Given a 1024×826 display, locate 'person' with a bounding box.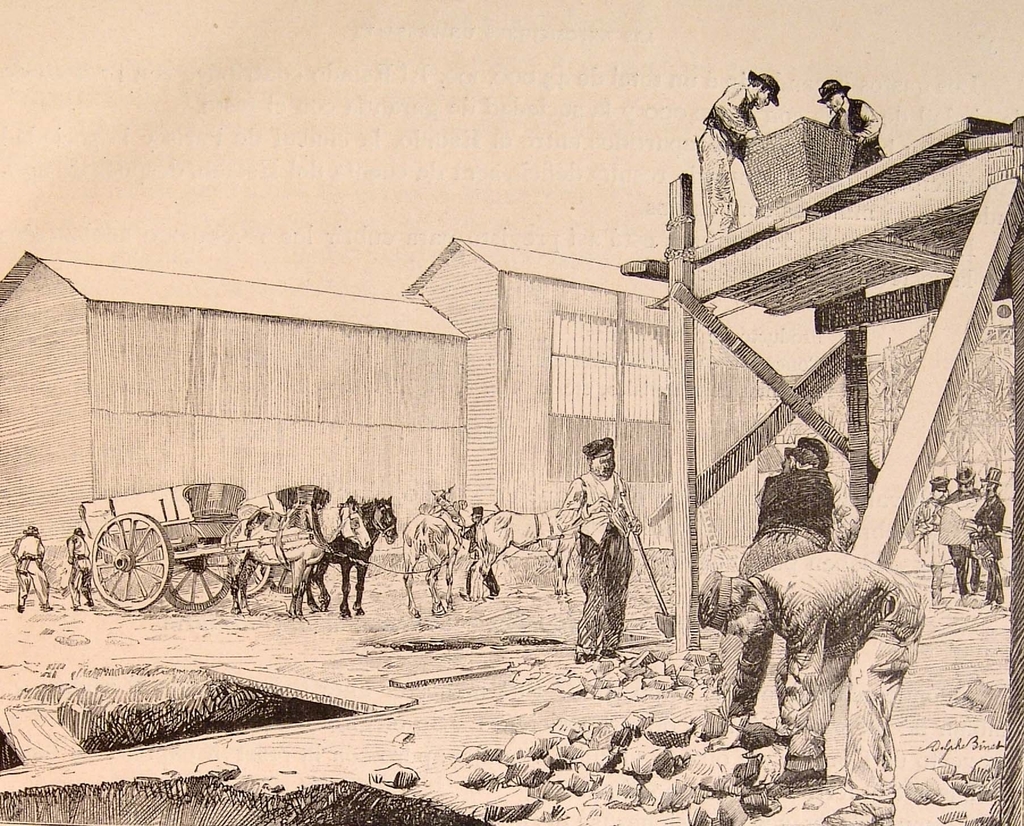
Located: <bbox>812, 75, 886, 169</bbox>.
